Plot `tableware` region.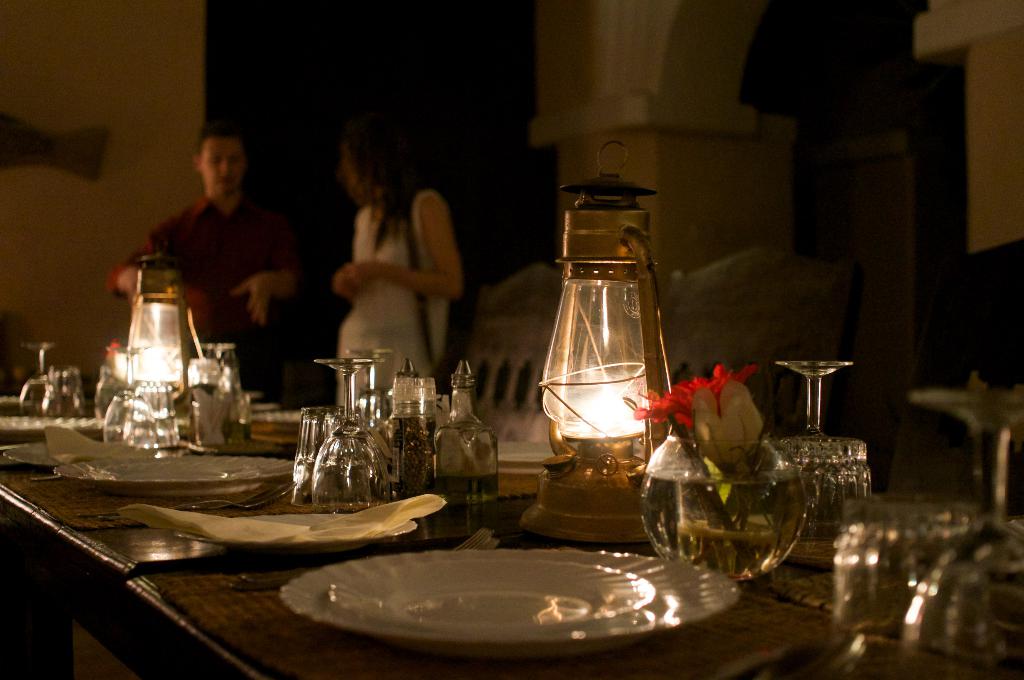
Plotted at region(18, 334, 63, 405).
